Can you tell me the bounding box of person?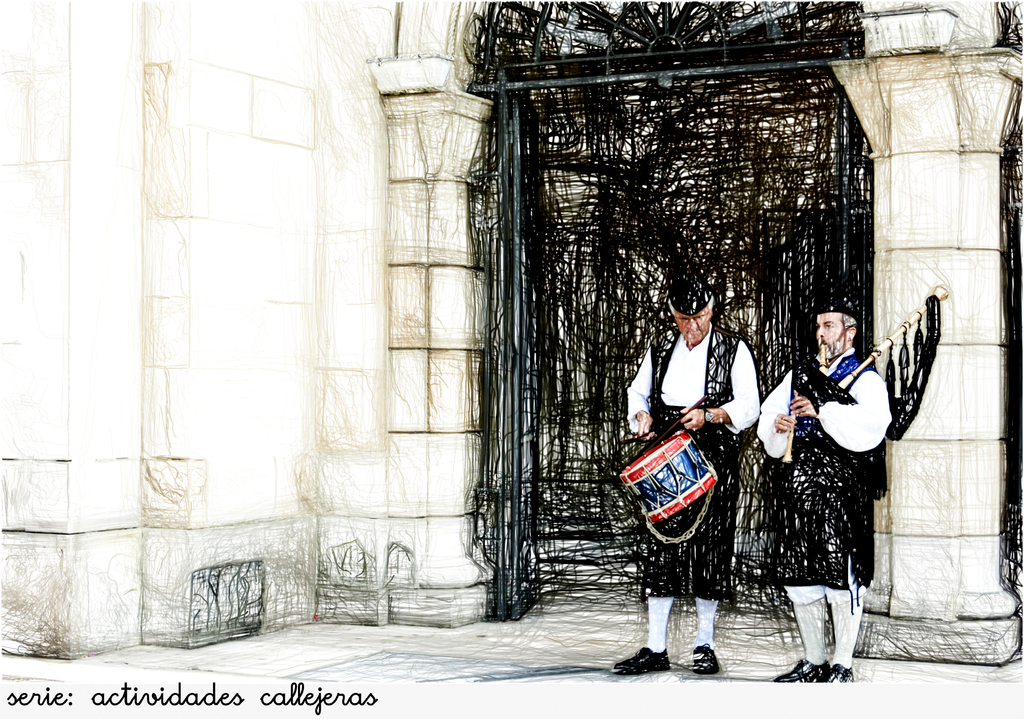
x1=755 y1=303 x2=893 y2=683.
